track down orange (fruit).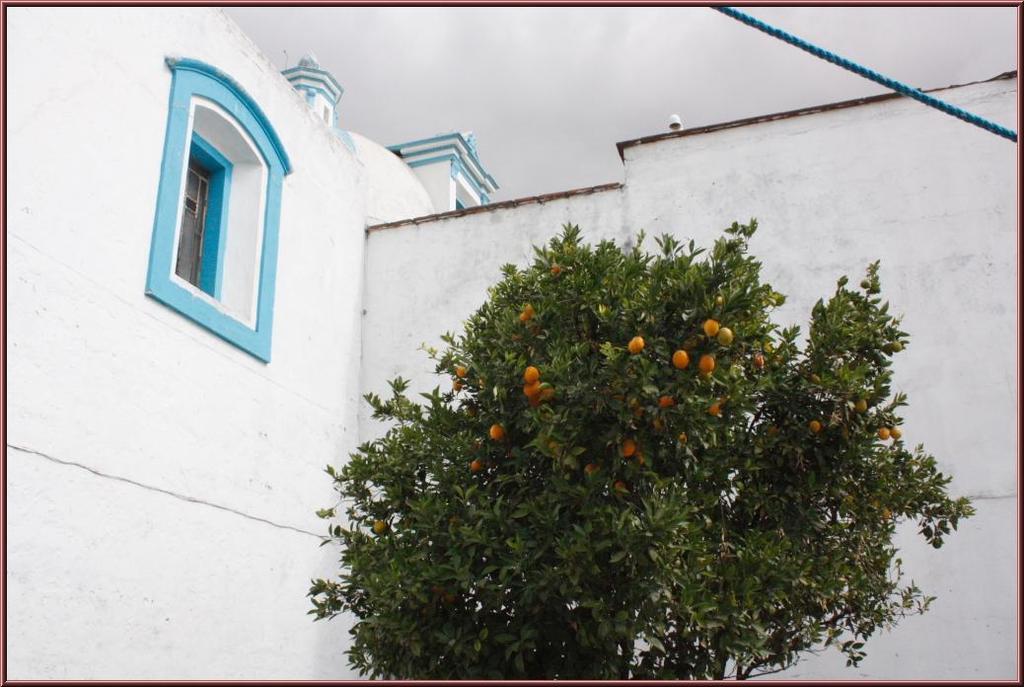
Tracked to [x1=523, y1=381, x2=548, y2=401].
